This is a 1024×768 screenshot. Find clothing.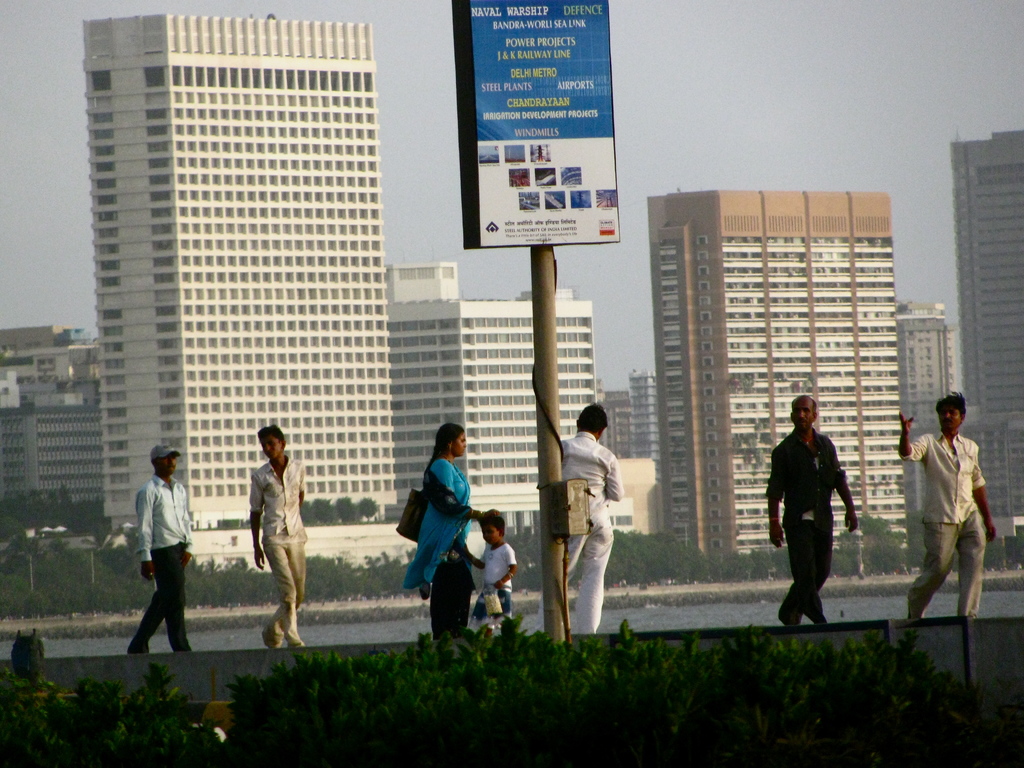
Bounding box: left=776, top=526, right=831, bottom=620.
